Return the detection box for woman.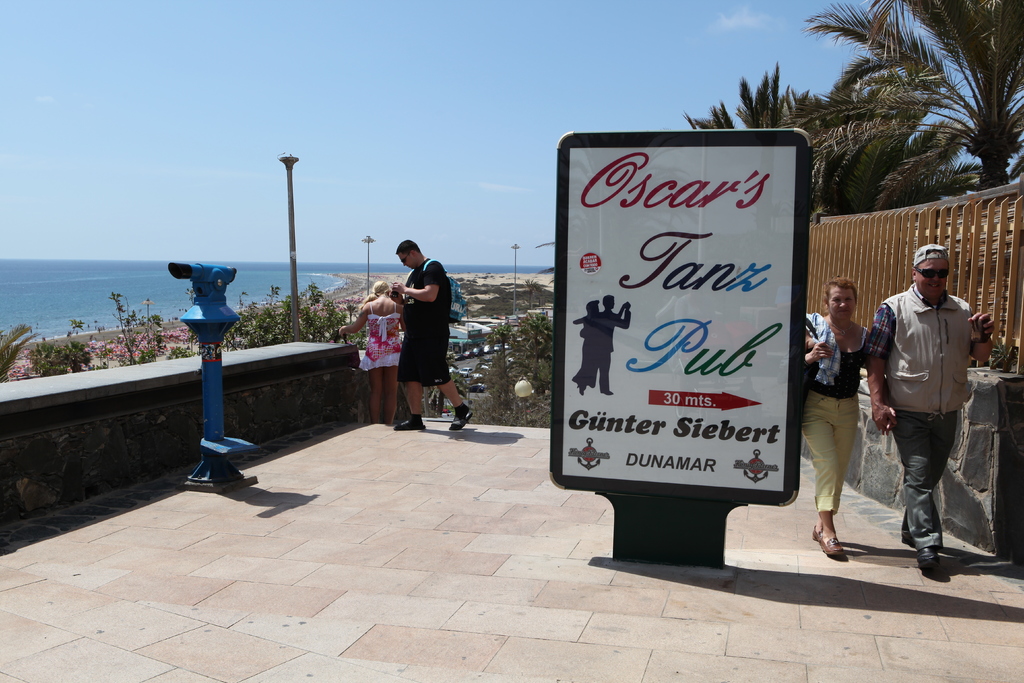
pyautogui.locateOnScreen(335, 281, 405, 428).
